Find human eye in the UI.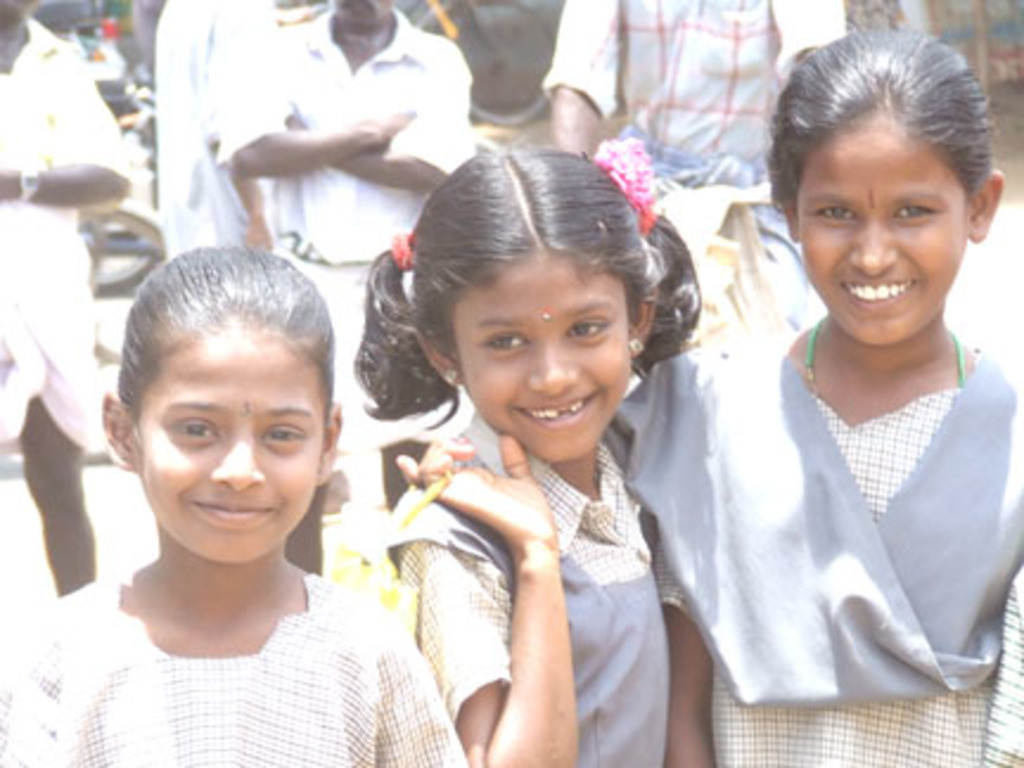
UI element at {"left": 256, "top": 424, "right": 303, "bottom": 443}.
